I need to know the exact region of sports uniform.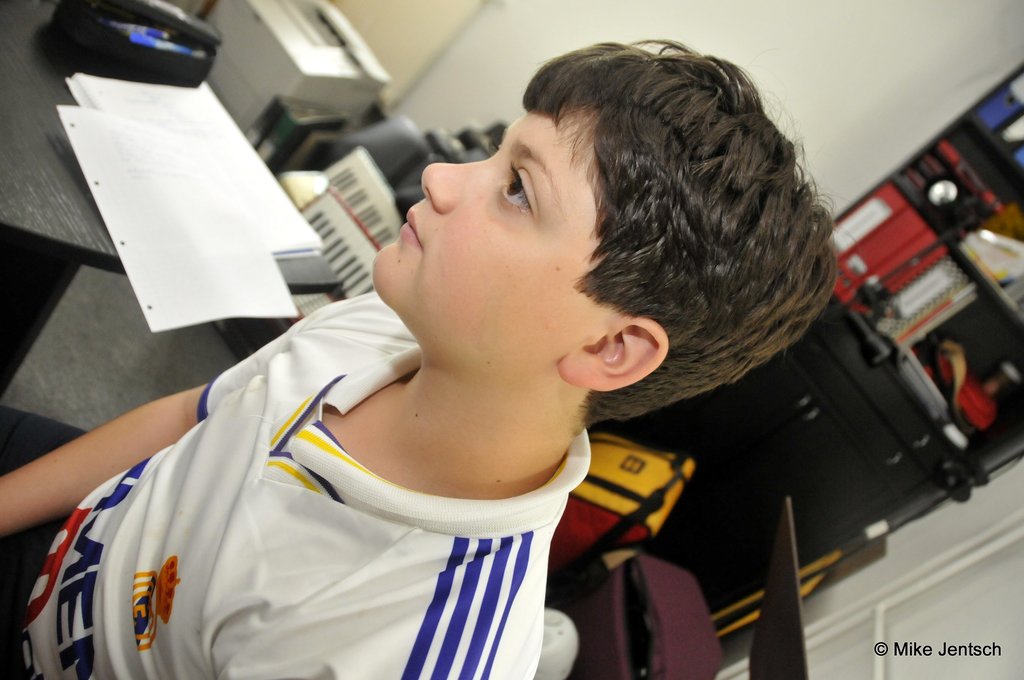
Region: {"left": 6, "top": 286, "right": 588, "bottom": 679}.
